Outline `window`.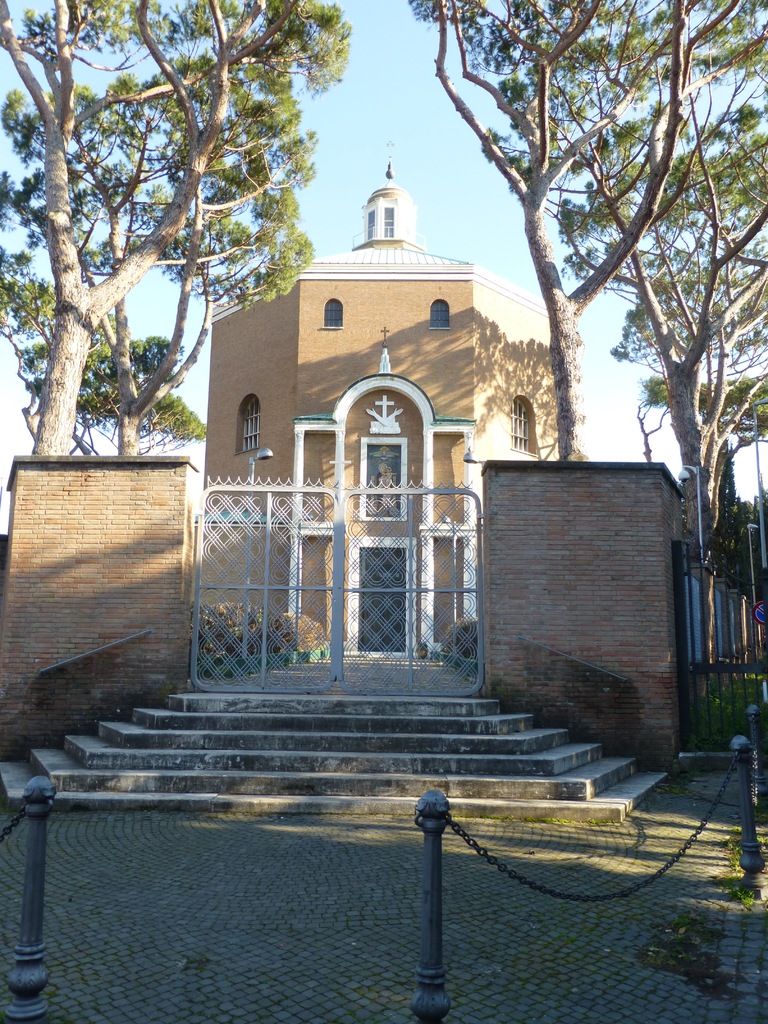
Outline: l=427, t=302, r=451, b=337.
